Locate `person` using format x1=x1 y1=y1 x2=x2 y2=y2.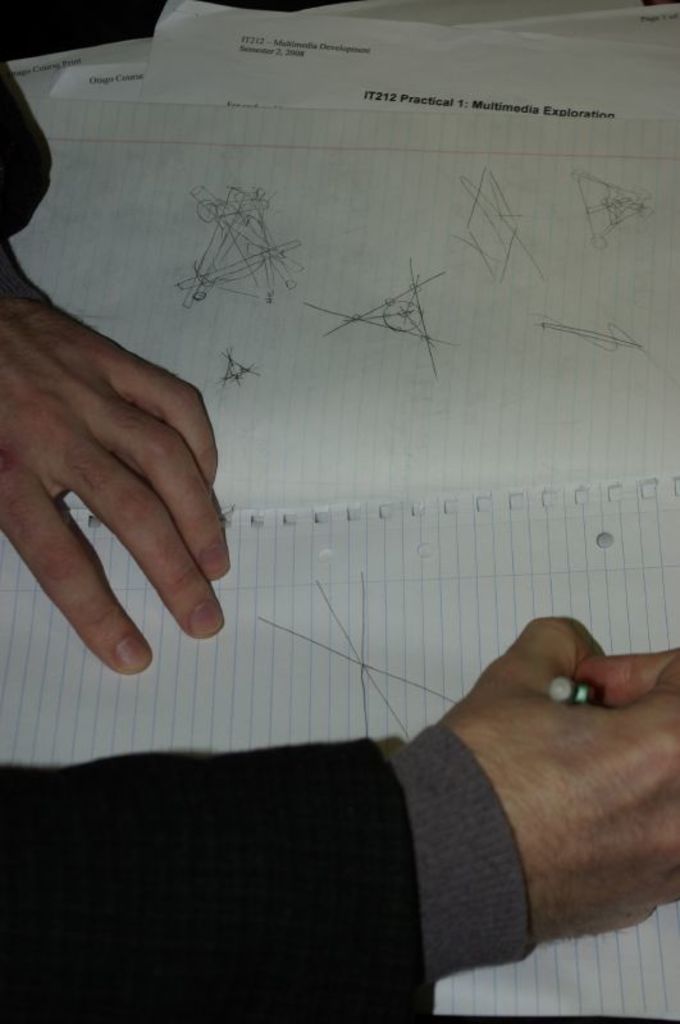
x1=0 y1=44 x2=679 y2=1023.
